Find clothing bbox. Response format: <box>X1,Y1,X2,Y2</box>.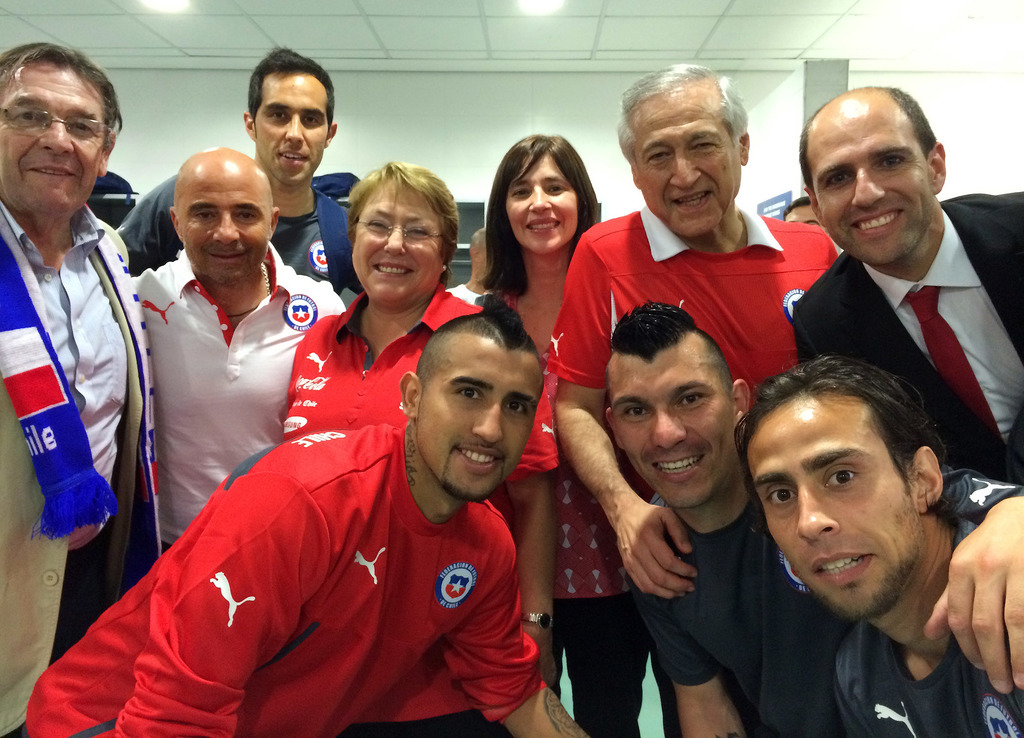
<box>128,239,349,554</box>.
